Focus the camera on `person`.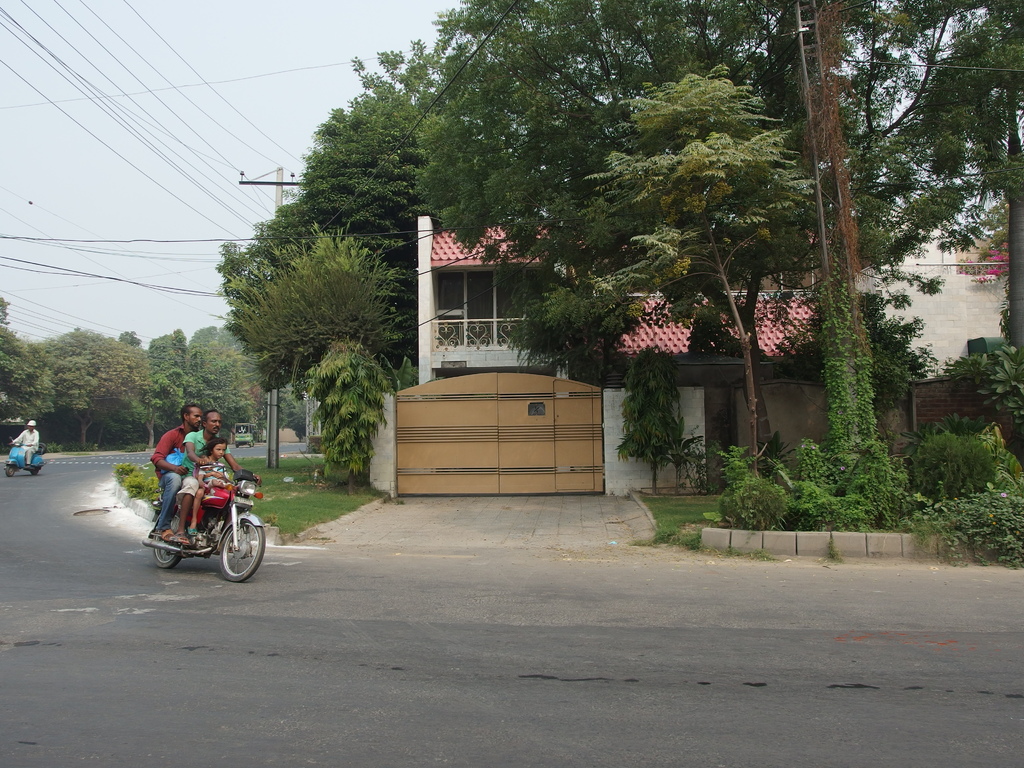
Focus region: [172,405,259,547].
